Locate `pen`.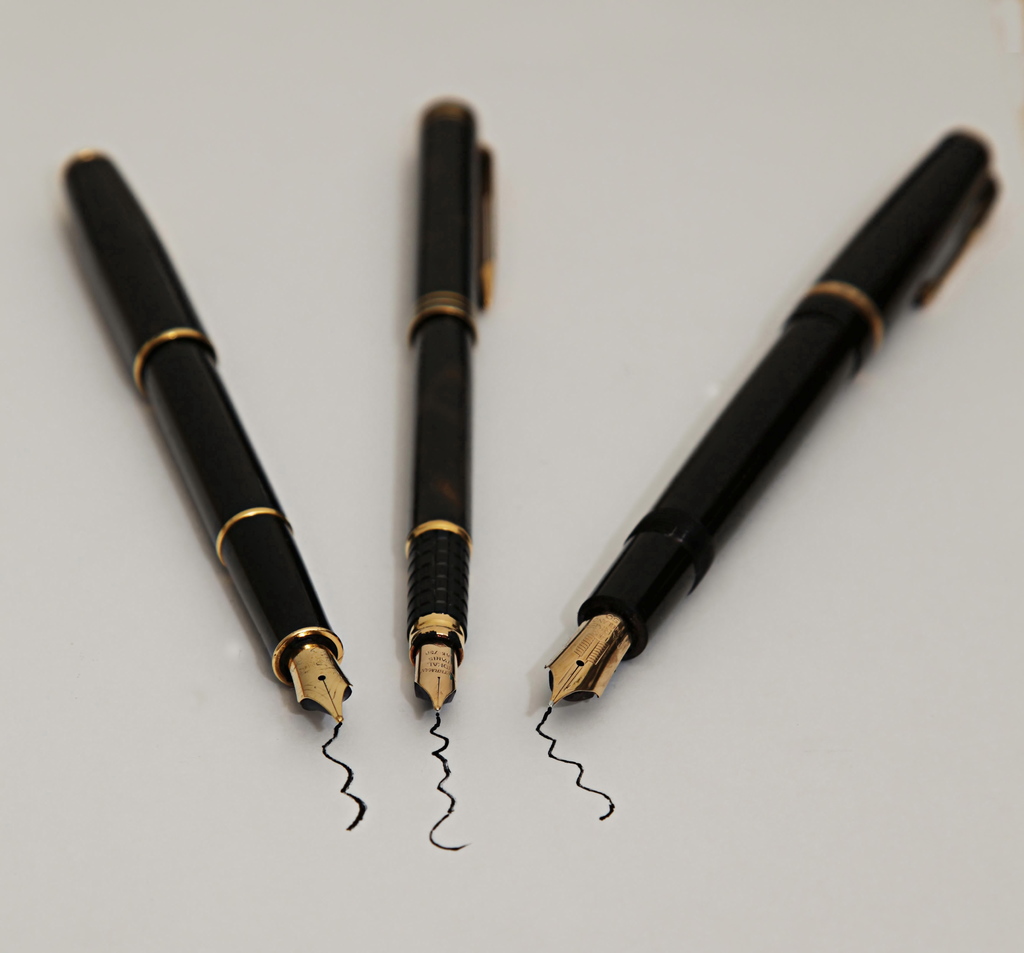
Bounding box: 397,88,495,740.
